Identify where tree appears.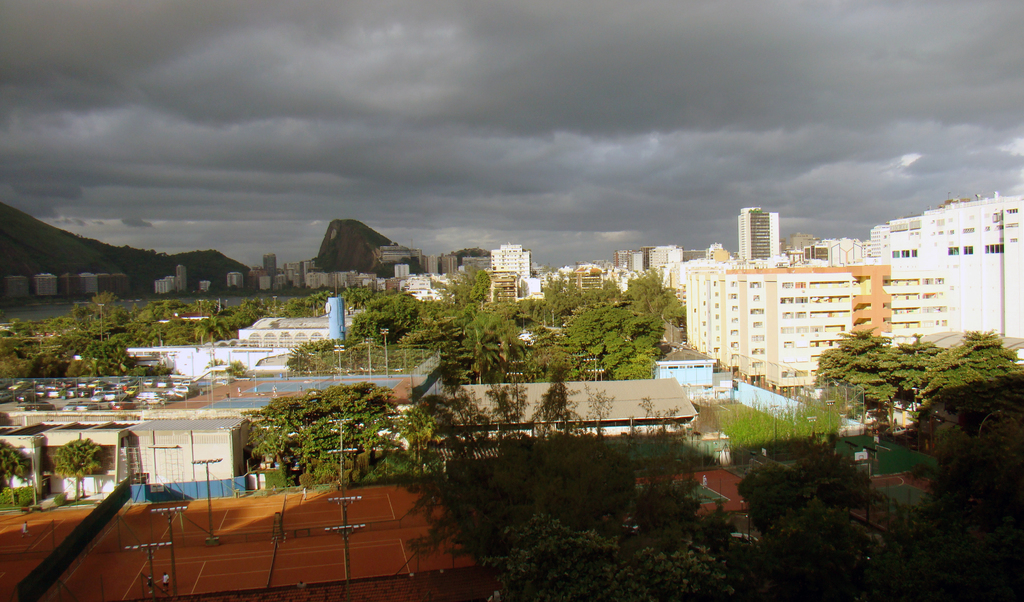
Appears at 336:286:372:311.
